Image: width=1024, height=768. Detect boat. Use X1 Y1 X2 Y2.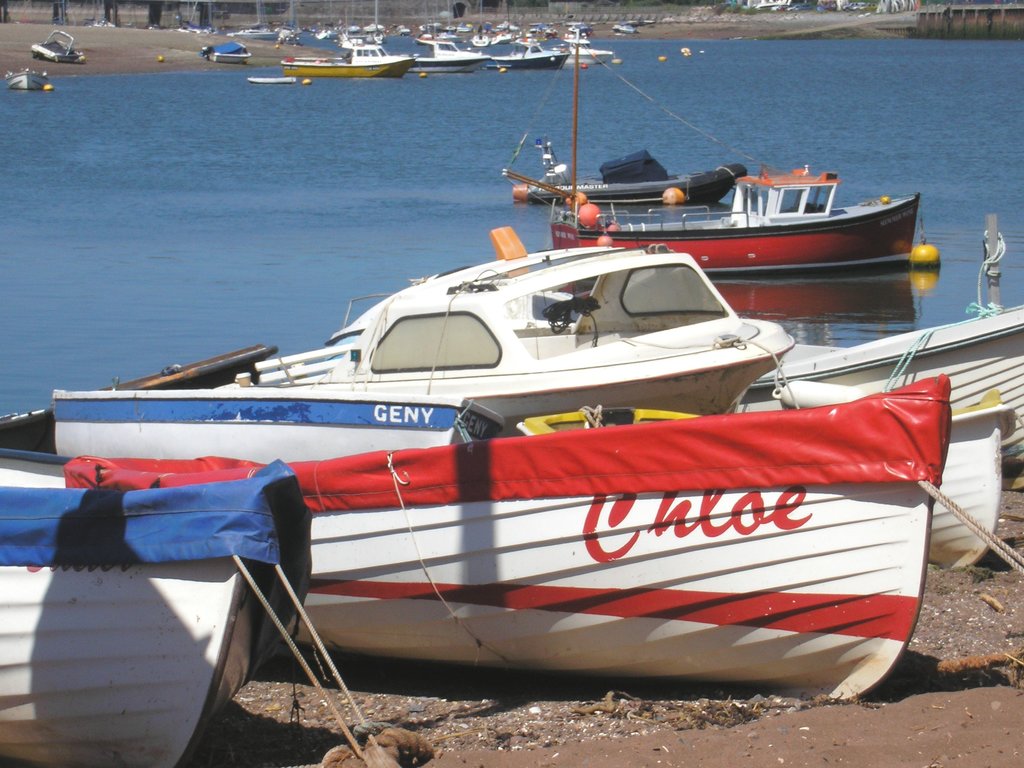
511 405 1018 570.
